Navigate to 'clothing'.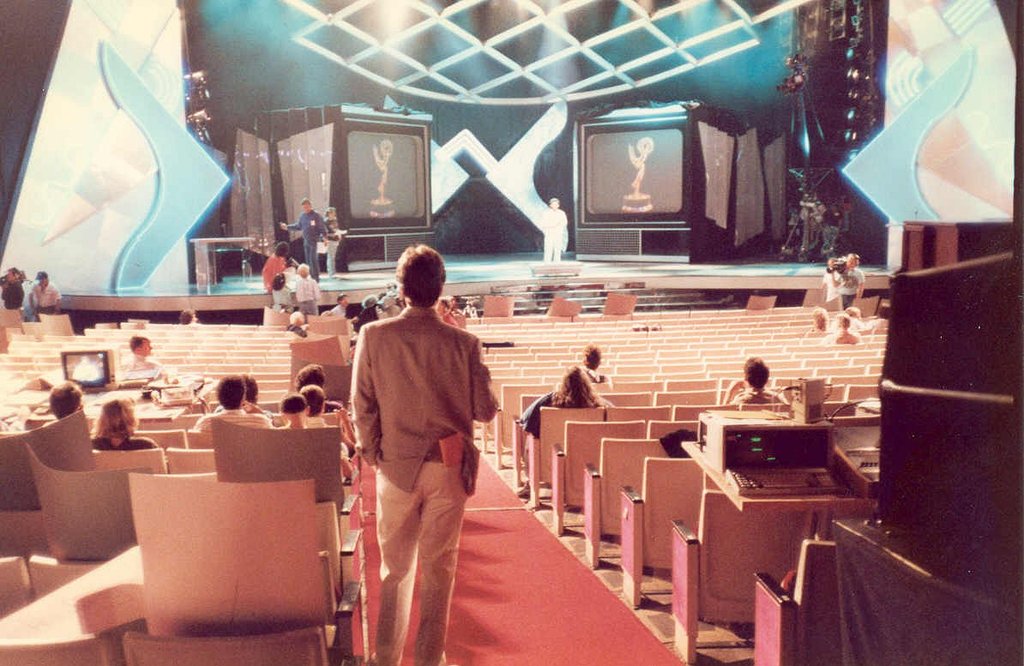
Navigation target: <region>258, 254, 290, 293</region>.
